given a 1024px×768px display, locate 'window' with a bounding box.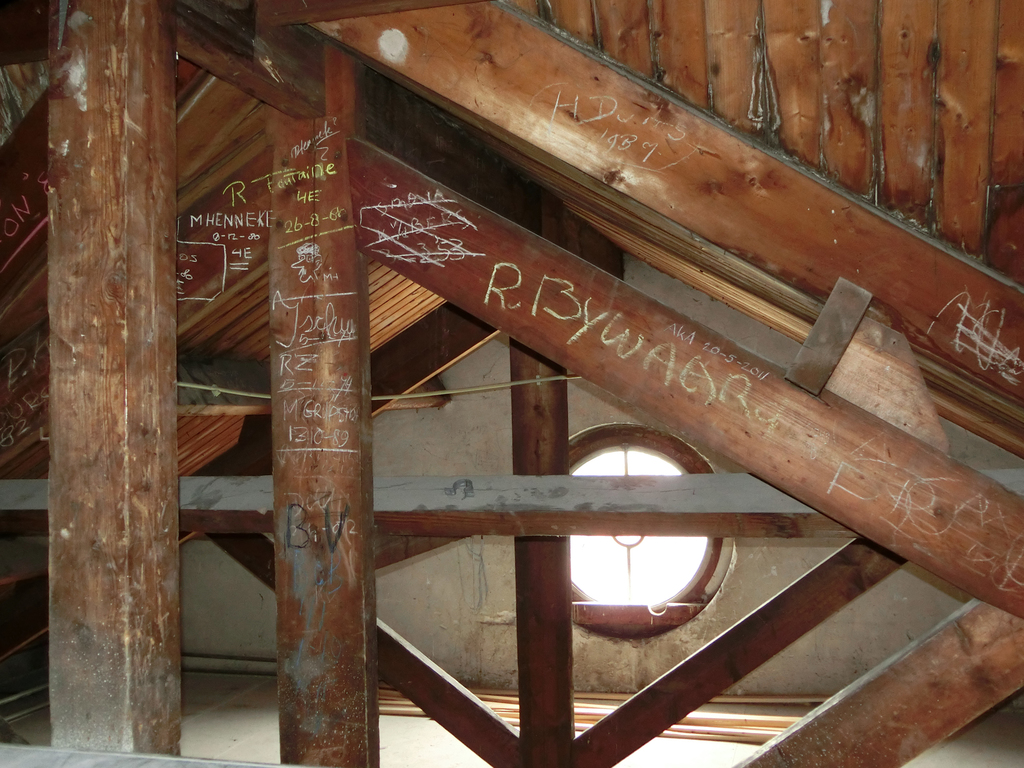
Located: box(573, 423, 732, 640).
